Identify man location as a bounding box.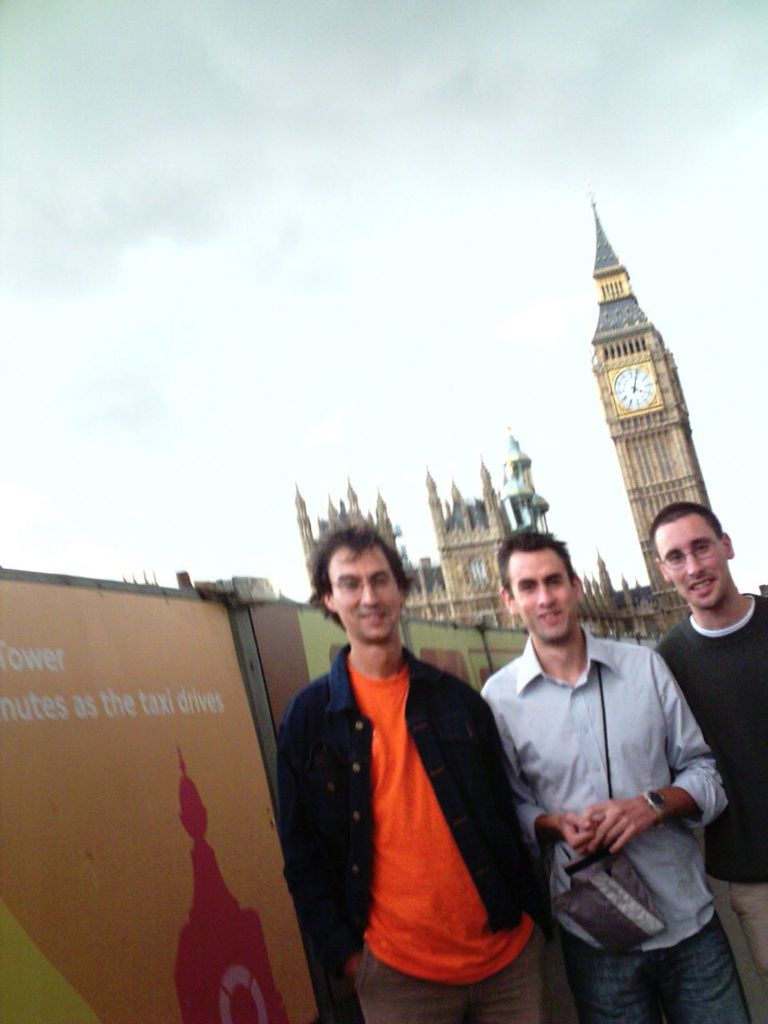
box(642, 498, 767, 1023).
